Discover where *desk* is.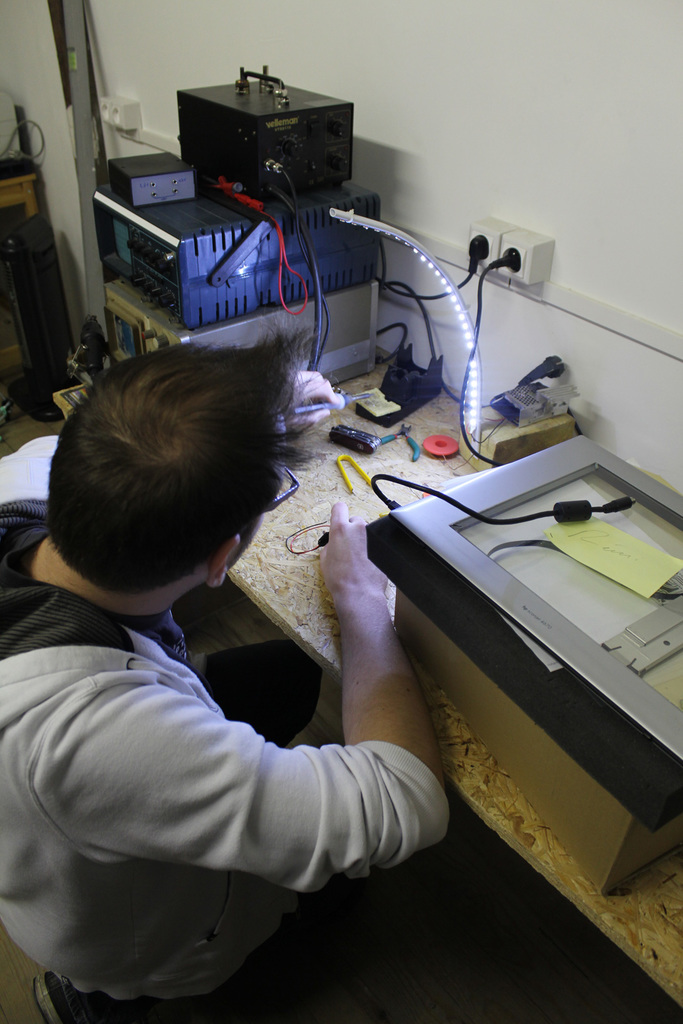
Discovered at (left=297, top=417, right=682, bottom=805).
